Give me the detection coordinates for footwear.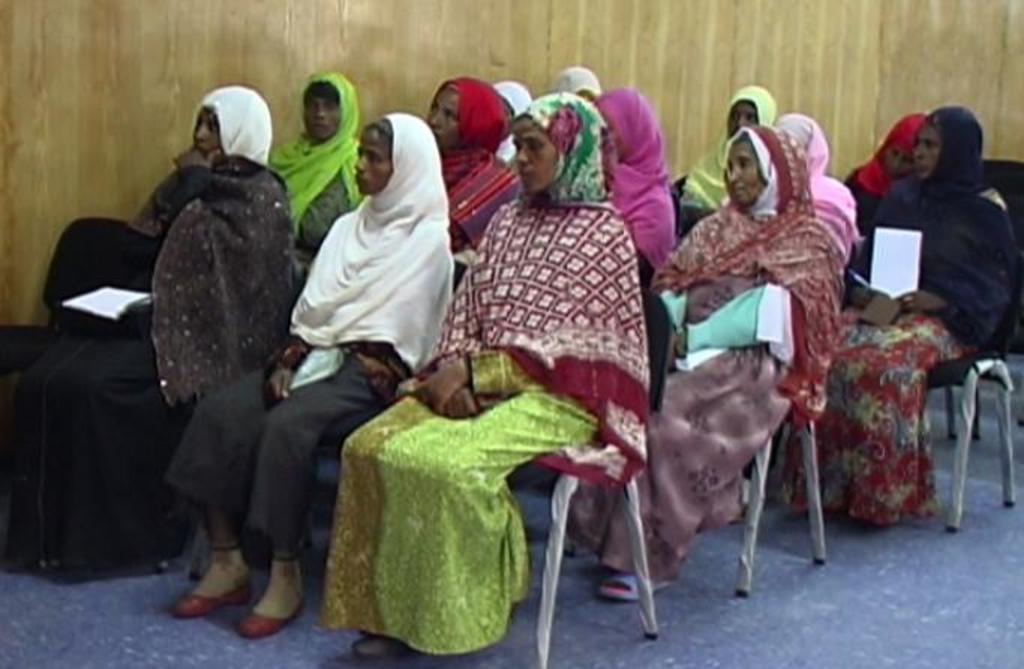
{"x1": 234, "y1": 594, "x2": 307, "y2": 639}.
